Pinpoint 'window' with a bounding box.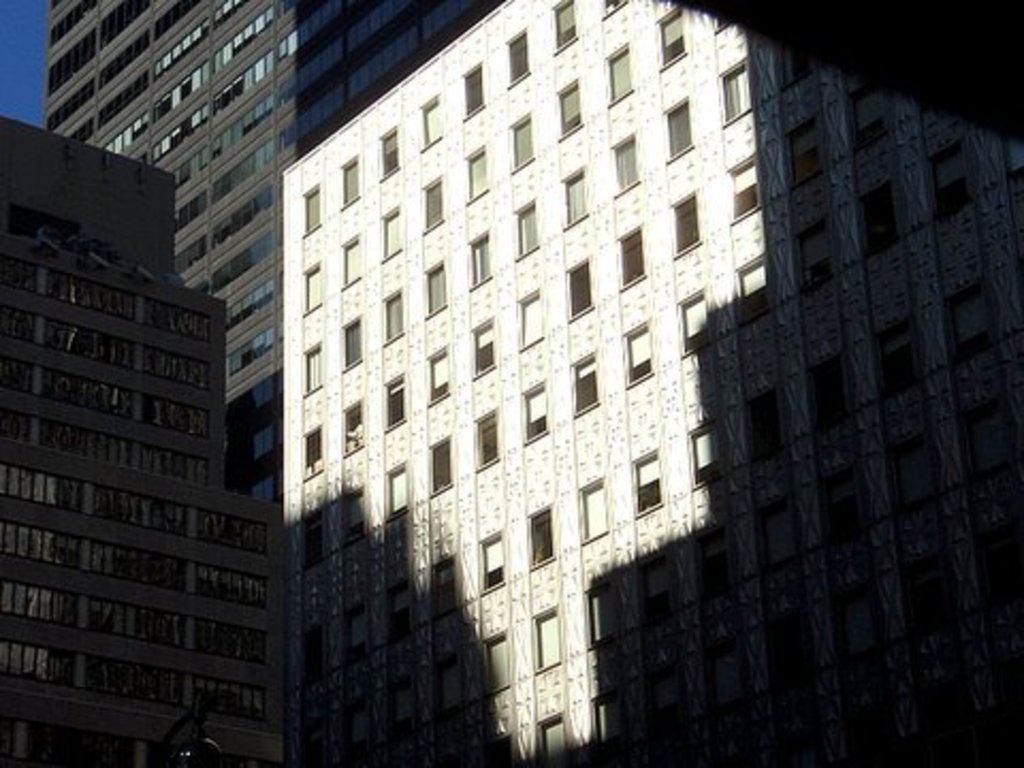
<bbox>521, 506, 557, 570</bbox>.
